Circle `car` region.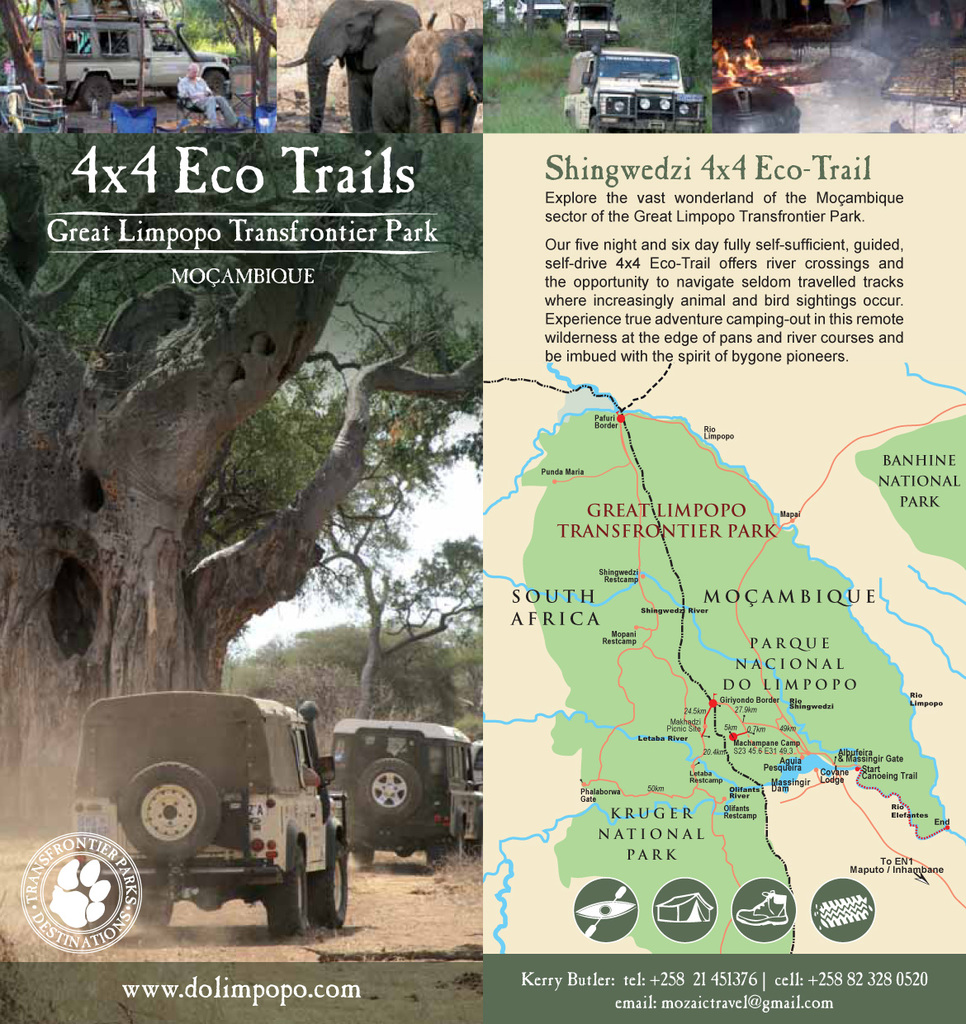
Region: (x1=64, y1=659, x2=369, y2=926).
